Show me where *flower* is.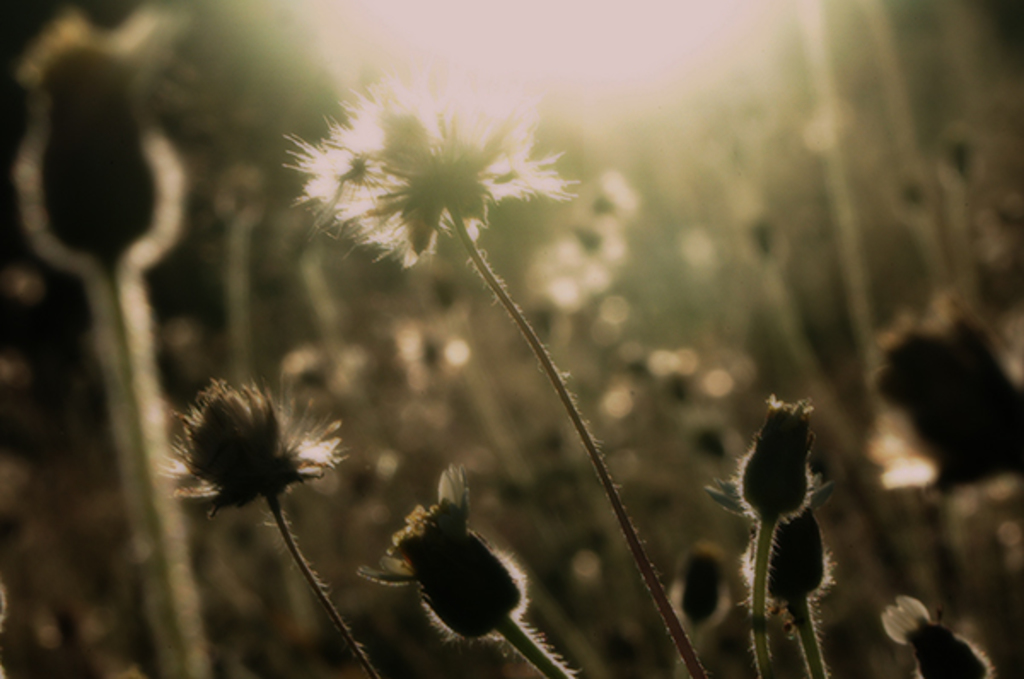
*flower* is at [left=285, top=58, right=573, bottom=268].
